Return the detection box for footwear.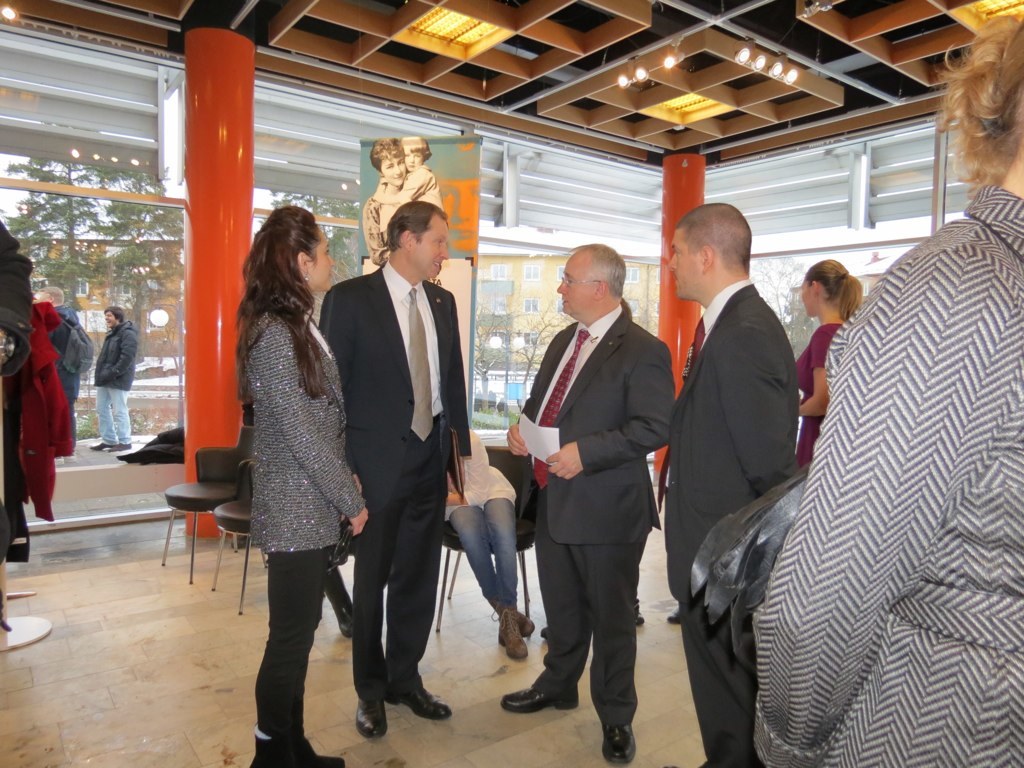
{"left": 493, "top": 602, "right": 539, "bottom": 634}.
